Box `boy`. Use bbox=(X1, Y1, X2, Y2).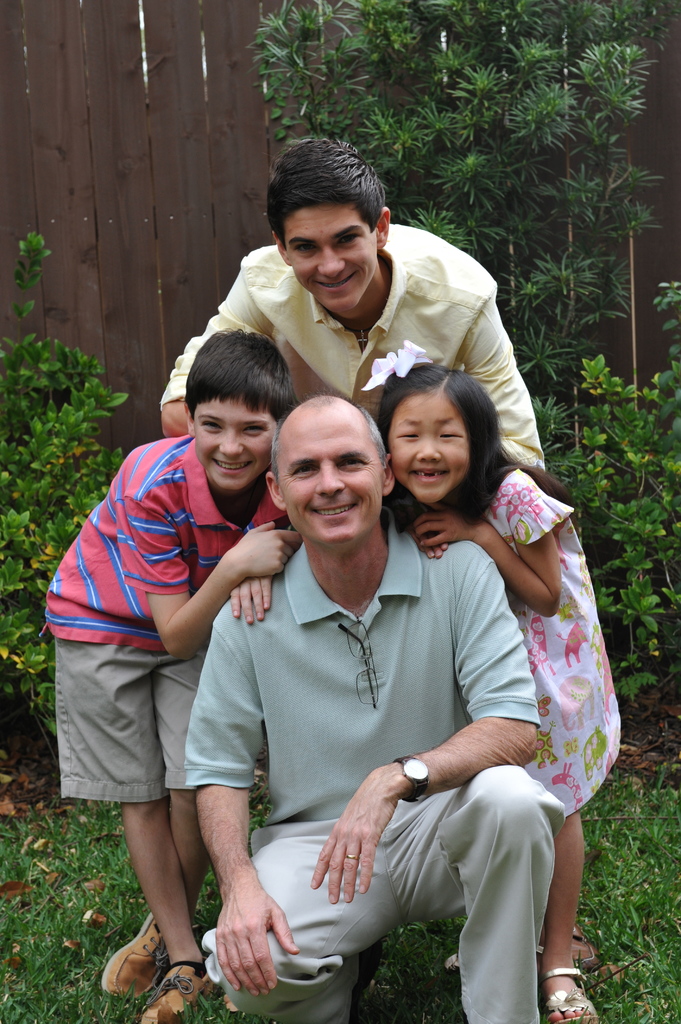
bbox=(33, 326, 312, 1023).
